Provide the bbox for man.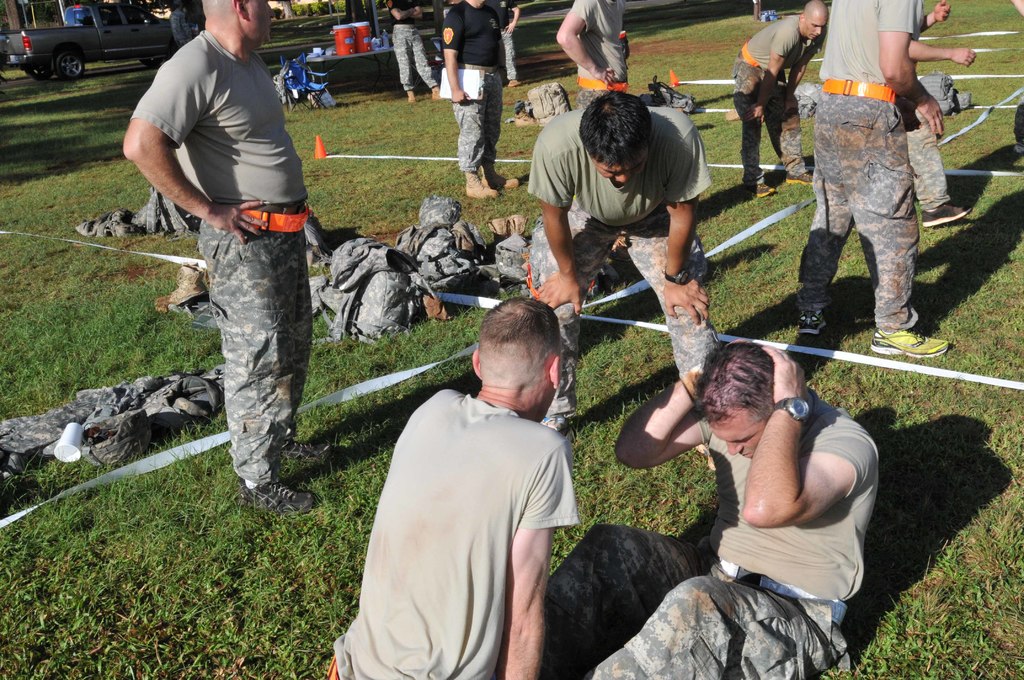
<bbox>552, 0, 631, 112</bbox>.
